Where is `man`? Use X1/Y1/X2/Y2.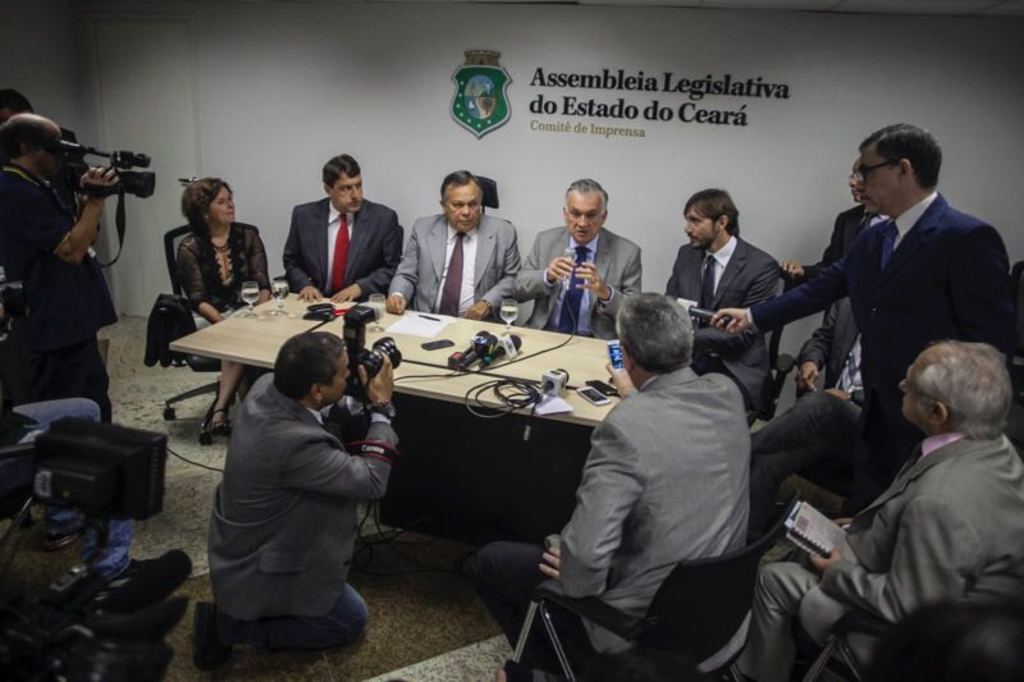
788/164/865/280.
